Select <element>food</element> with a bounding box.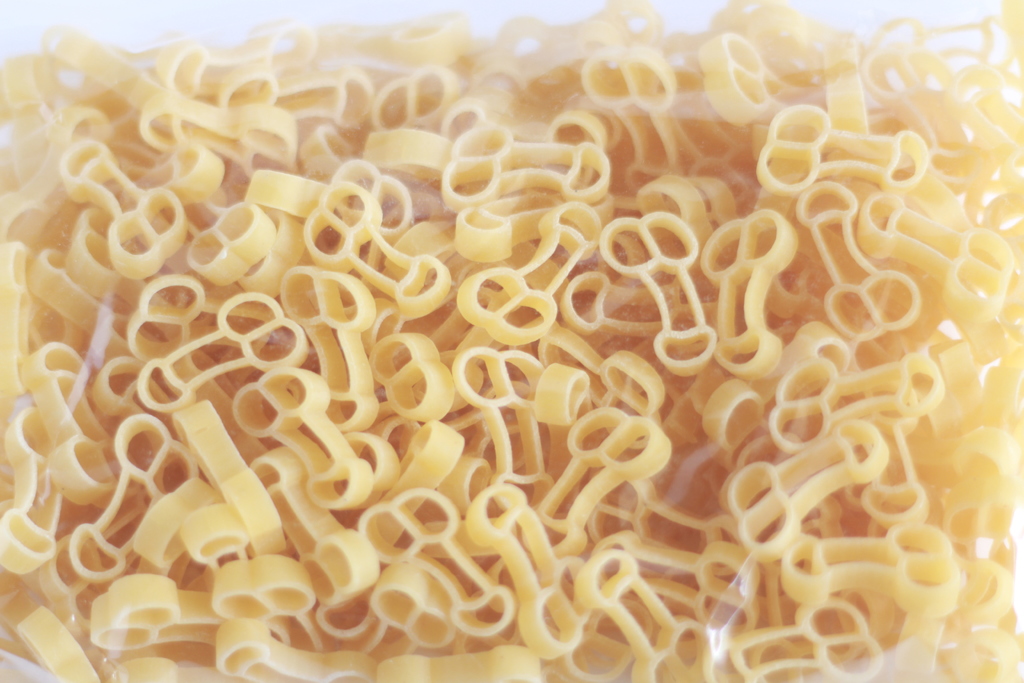
[left=0, top=0, right=1023, bottom=682].
